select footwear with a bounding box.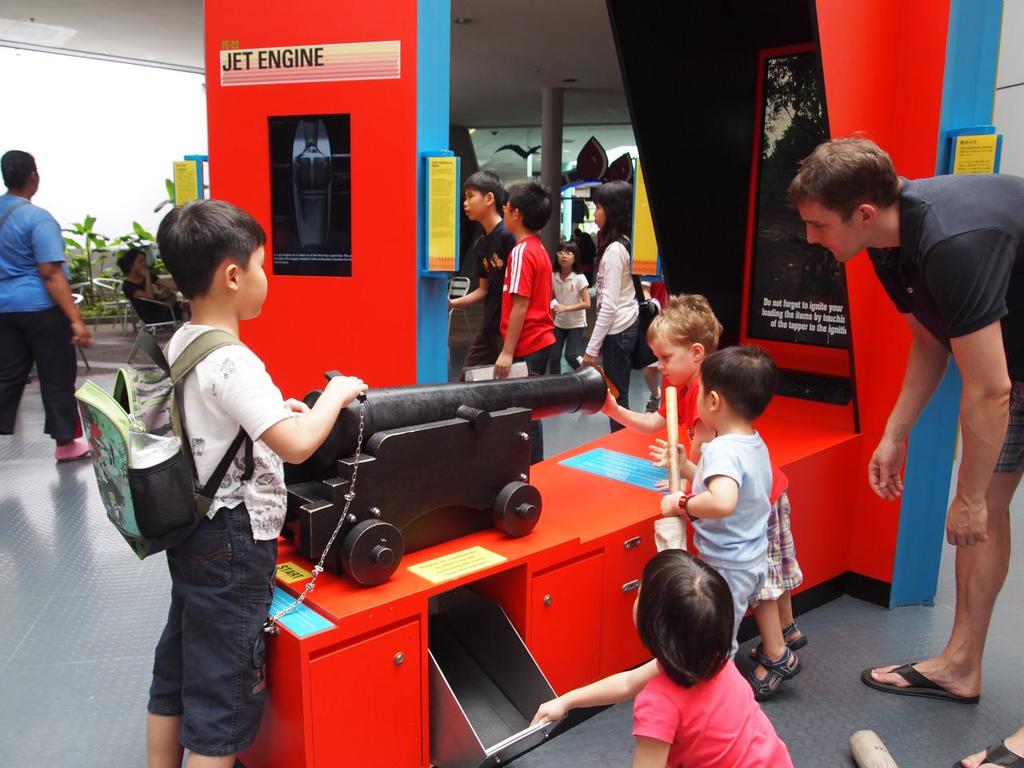
crop(954, 738, 1023, 767).
